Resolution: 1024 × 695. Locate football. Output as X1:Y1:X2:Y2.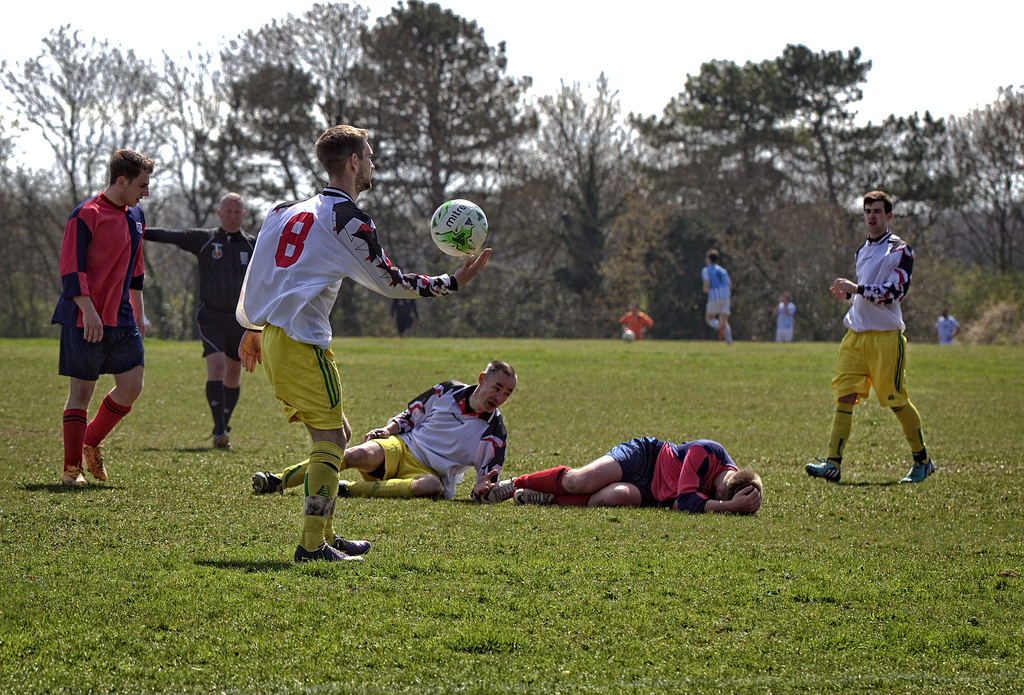
428:195:491:264.
